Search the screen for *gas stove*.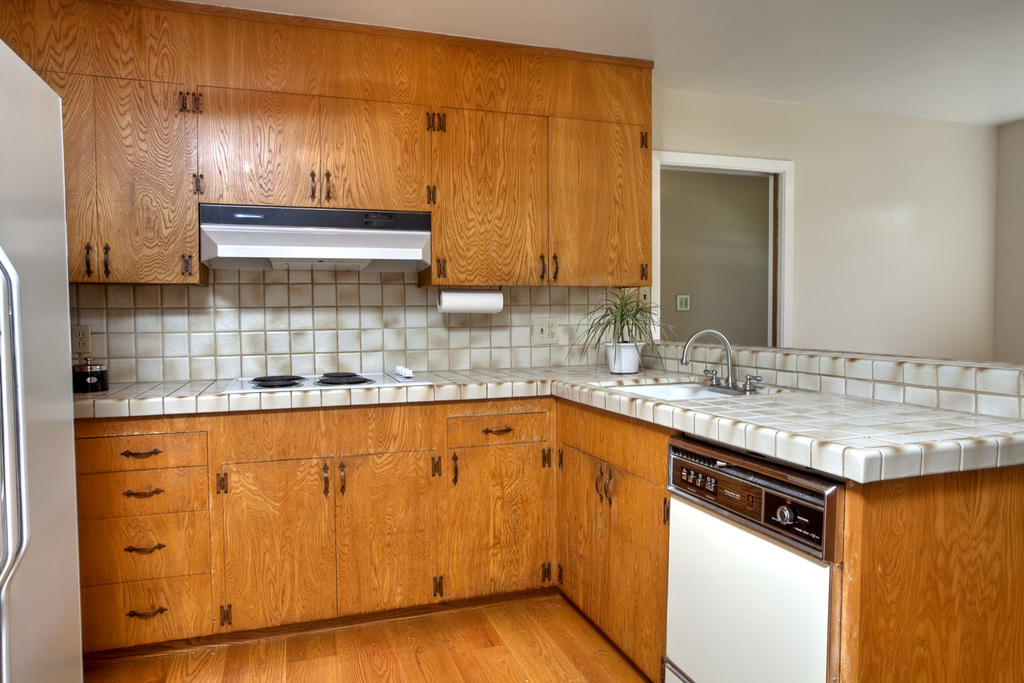
Found at 213/367/429/395.
